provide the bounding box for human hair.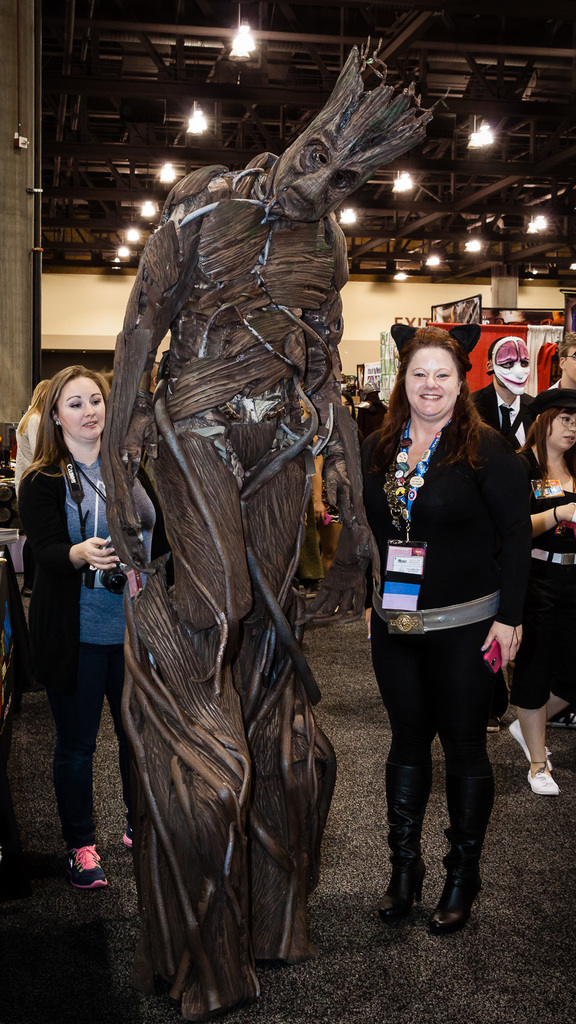
(x1=22, y1=381, x2=55, y2=432).
